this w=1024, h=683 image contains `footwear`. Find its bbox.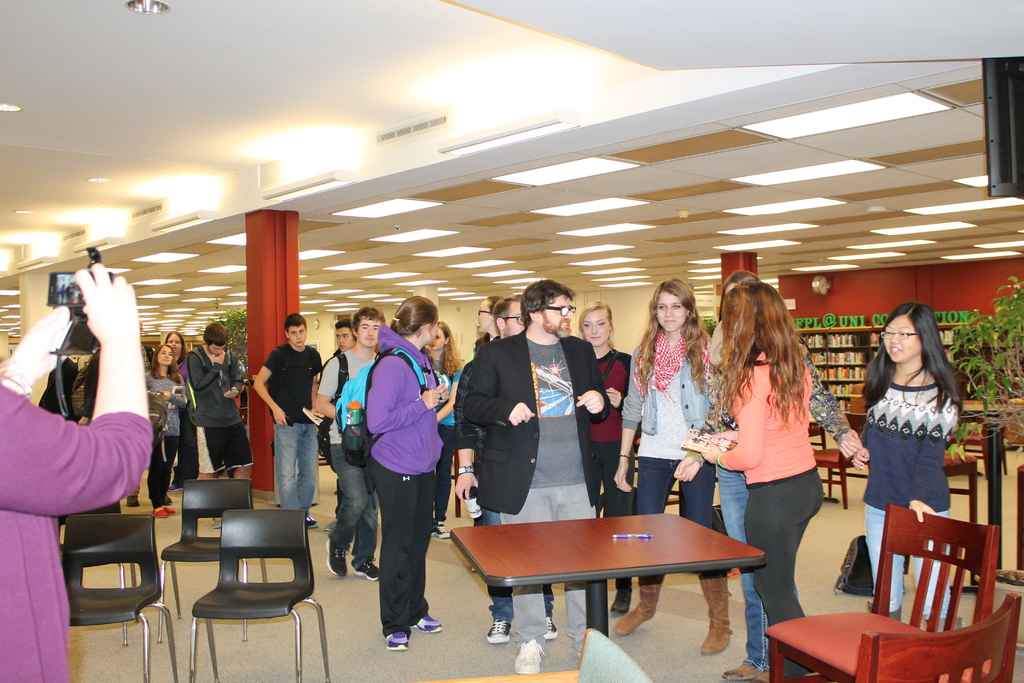
(left=721, top=658, right=767, bottom=680).
